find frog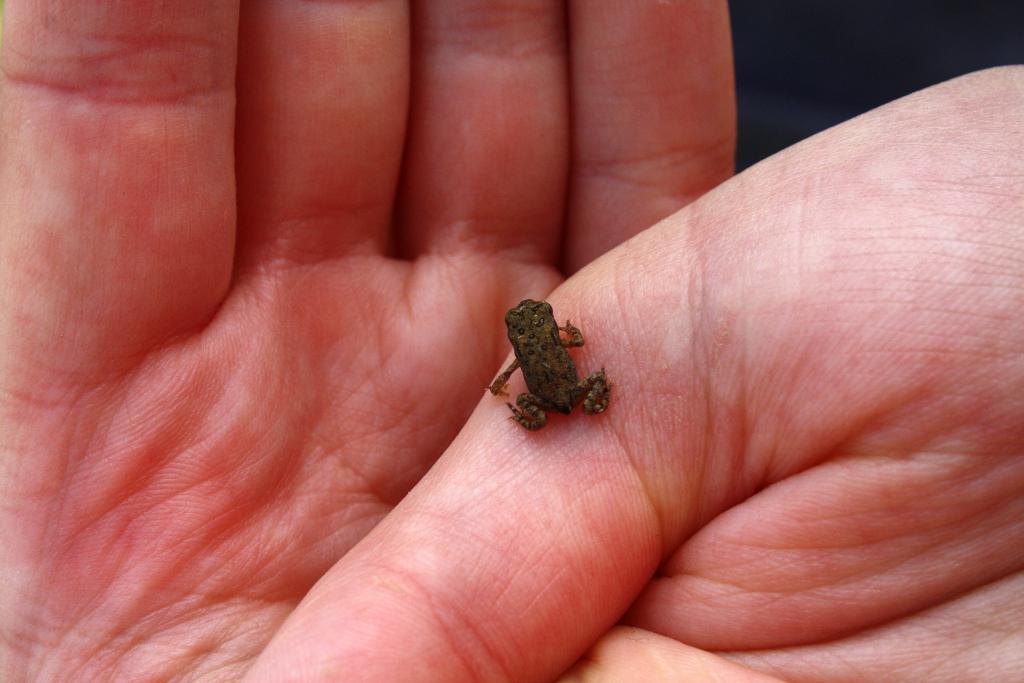
(488,295,616,433)
